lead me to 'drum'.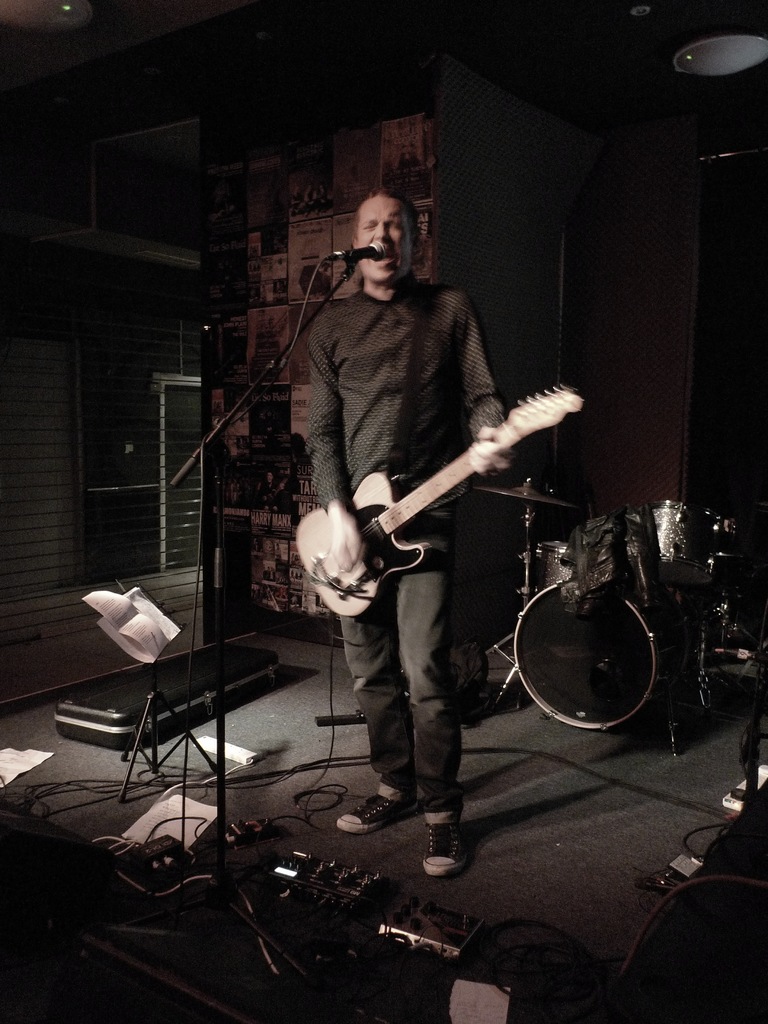
Lead to <region>504, 577, 665, 729</region>.
